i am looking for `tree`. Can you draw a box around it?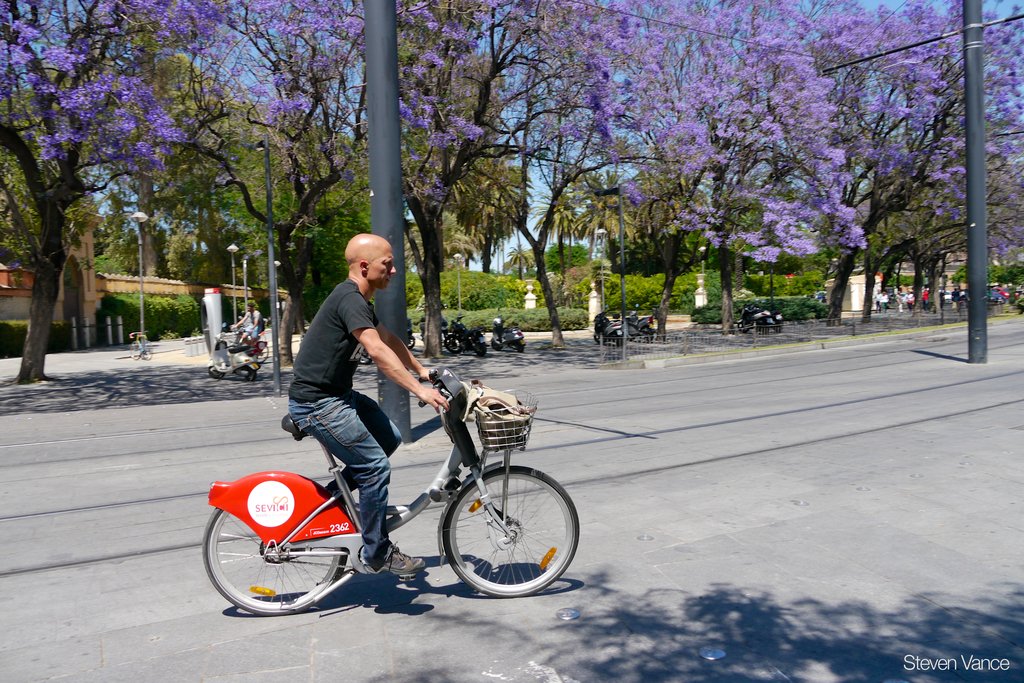
Sure, the bounding box is [x1=806, y1=50, x2=975, y2=330].
